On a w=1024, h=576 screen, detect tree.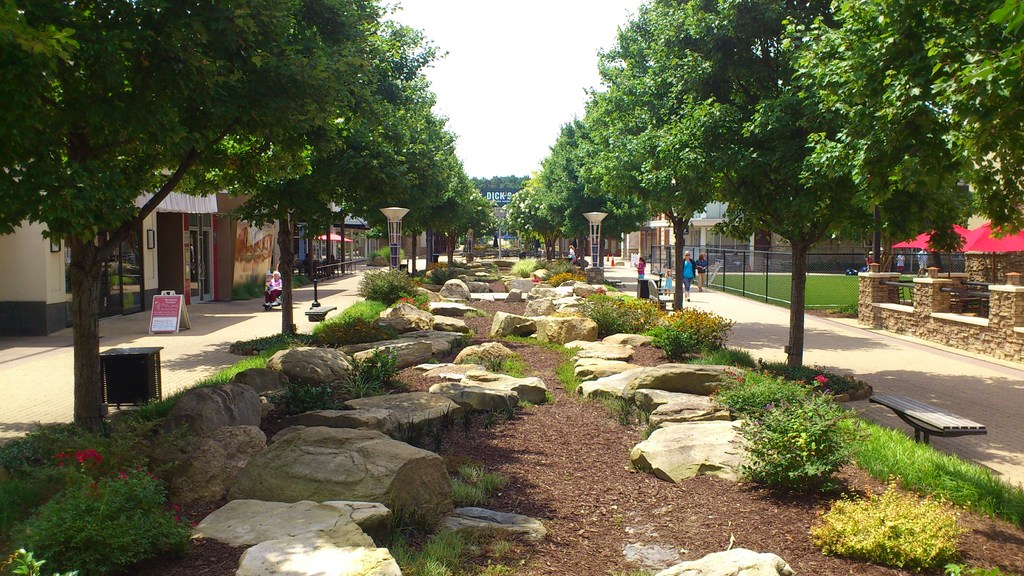
region(607, 0, 717, 310).
